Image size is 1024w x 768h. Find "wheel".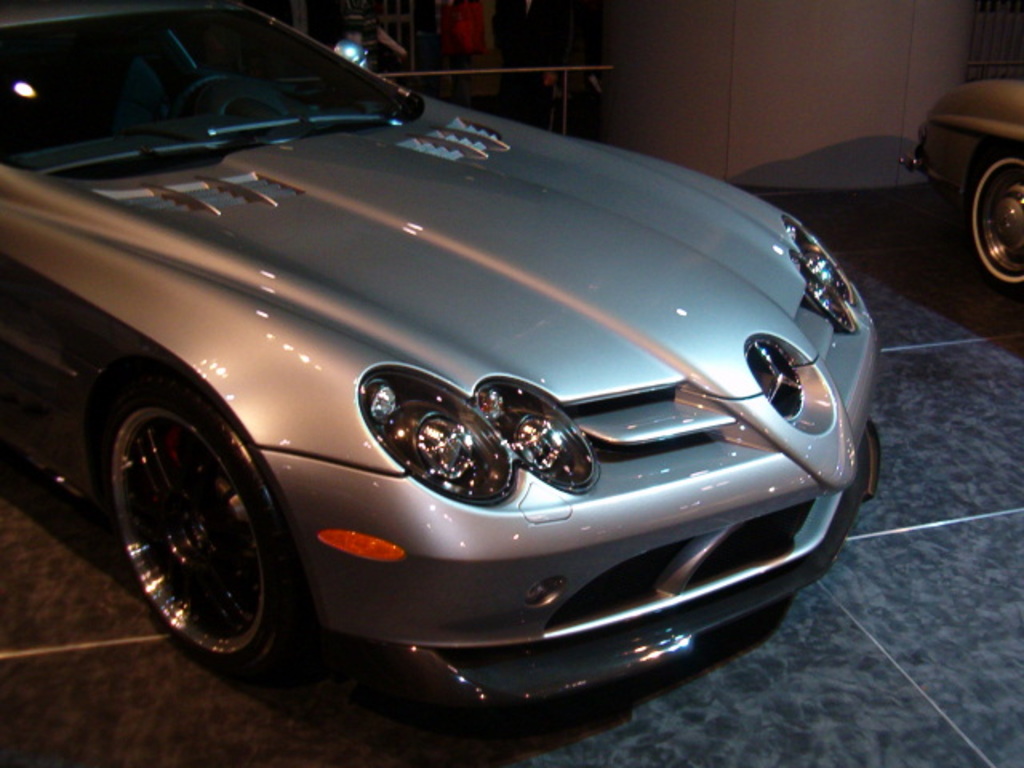
<bbox>94, 354, 290, 678</bbox>.
